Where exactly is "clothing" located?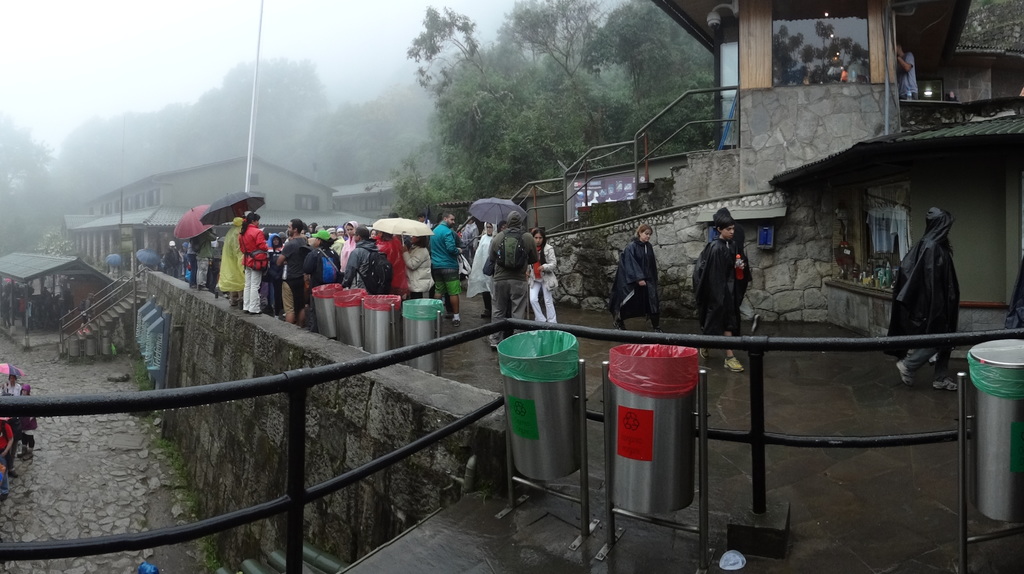
Its bounding box is (164,251,178,278).
